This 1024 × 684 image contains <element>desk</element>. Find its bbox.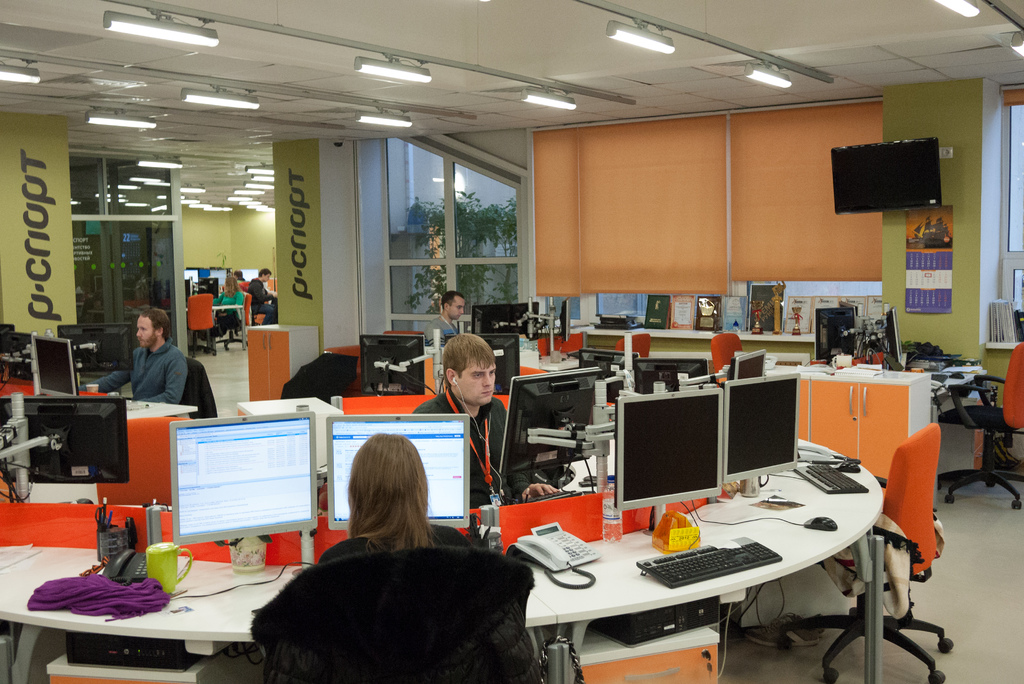
(x1=514, y1=345, x2=585, y2=375).
